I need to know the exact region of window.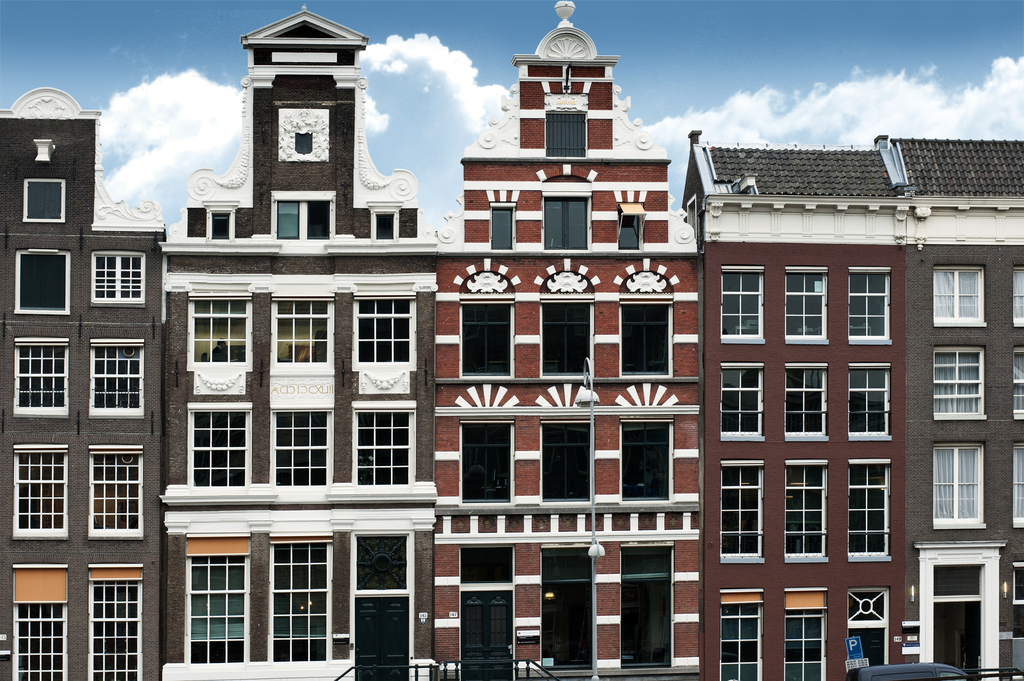
Region: bbox=(719, 589, 760, 680).
